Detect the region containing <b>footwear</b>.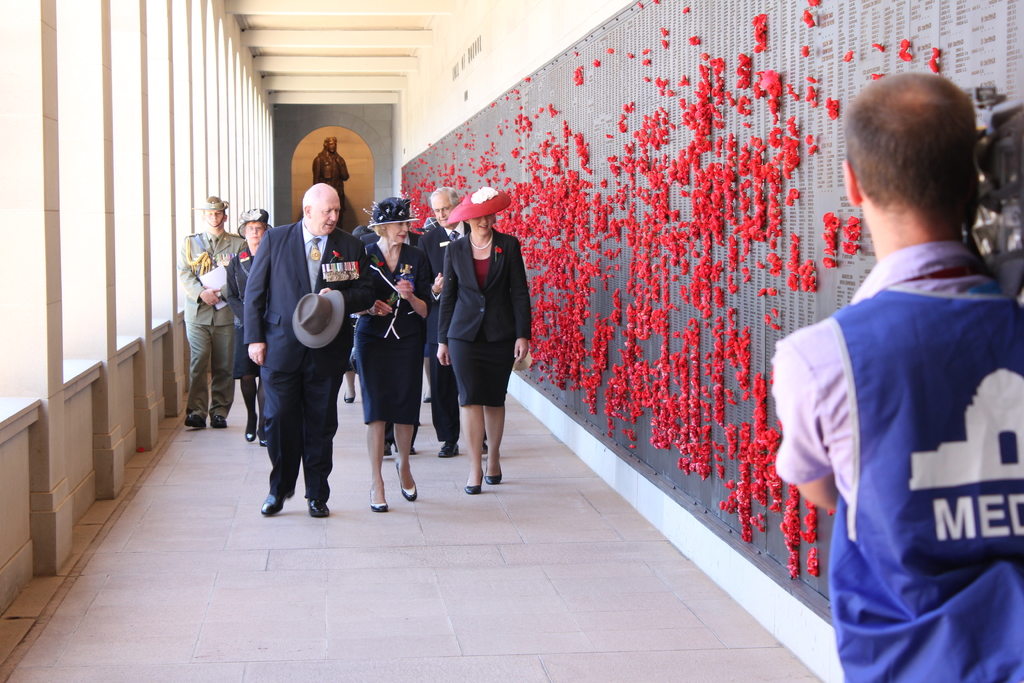
Rect(461, 470, 483, 496).
